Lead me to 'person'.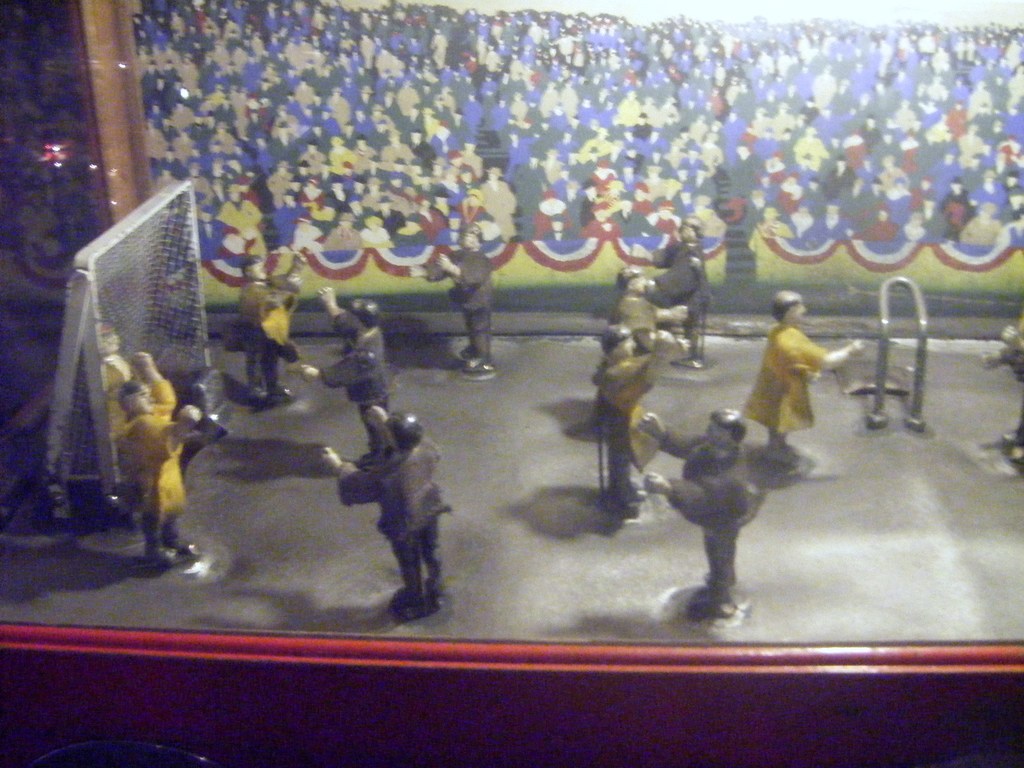
Lead to bbox=(236, 255, 280, 403).
